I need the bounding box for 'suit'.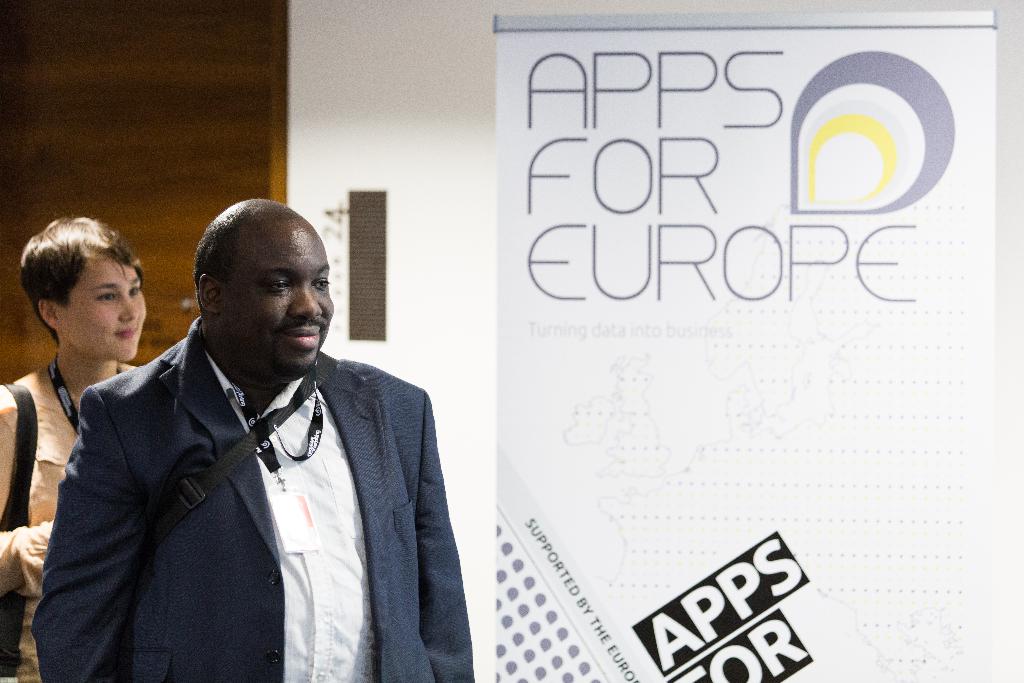
Here it is: locate(31, 315, 474, 682).
